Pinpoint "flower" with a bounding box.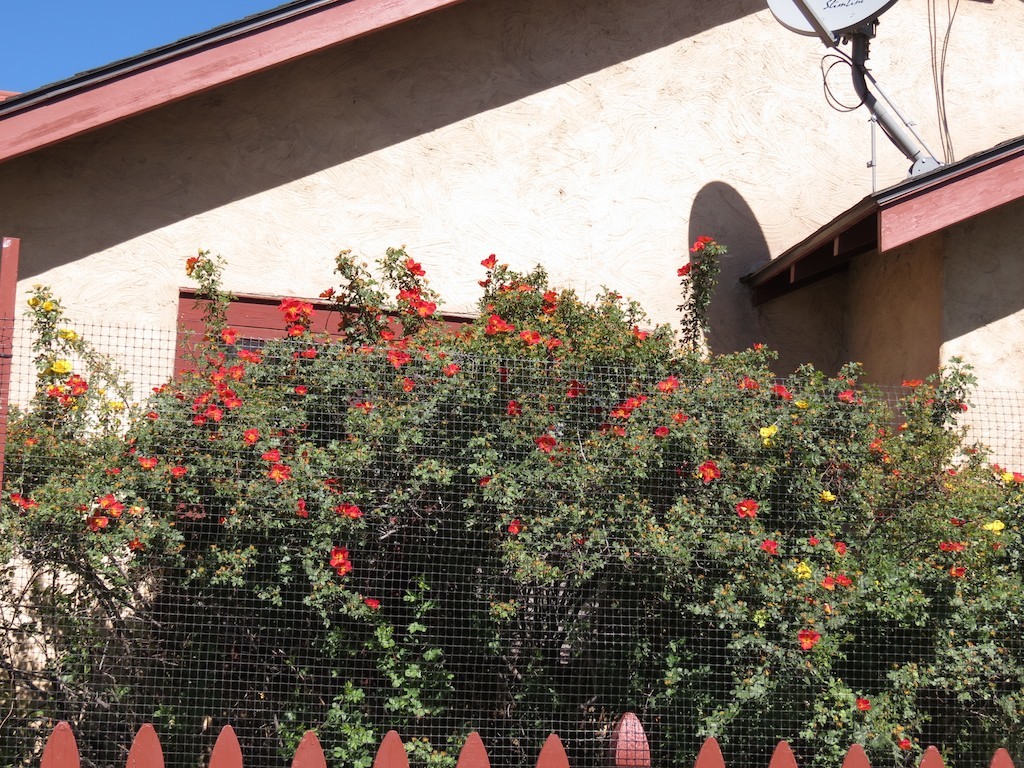
rect(992, 466, 1001, 473).
